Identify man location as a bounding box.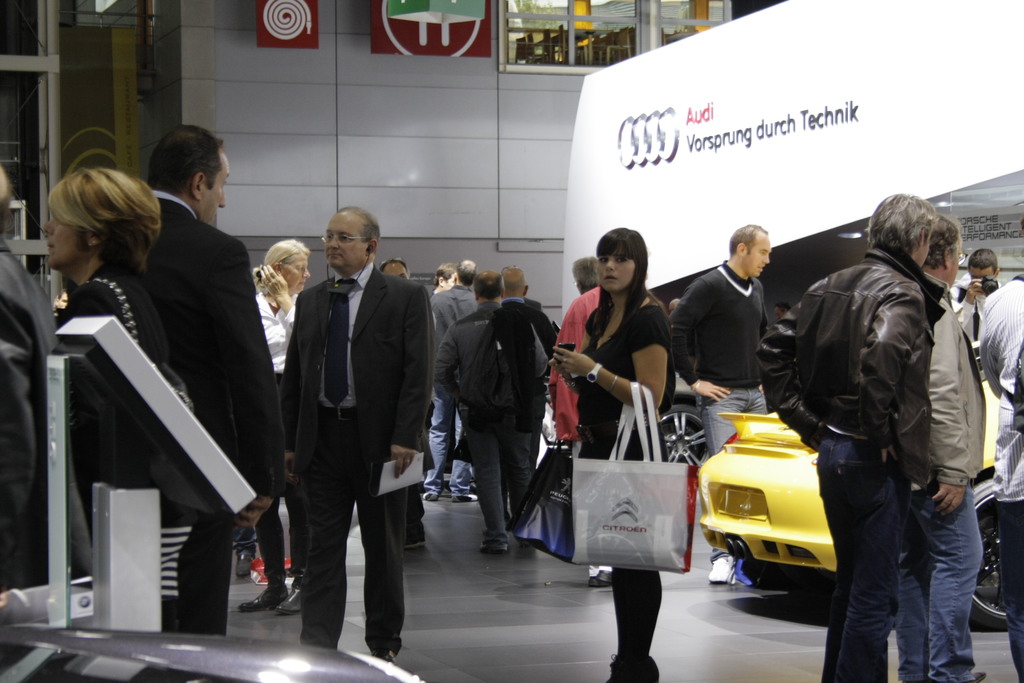
Rect(281, 210, 426, 668).
